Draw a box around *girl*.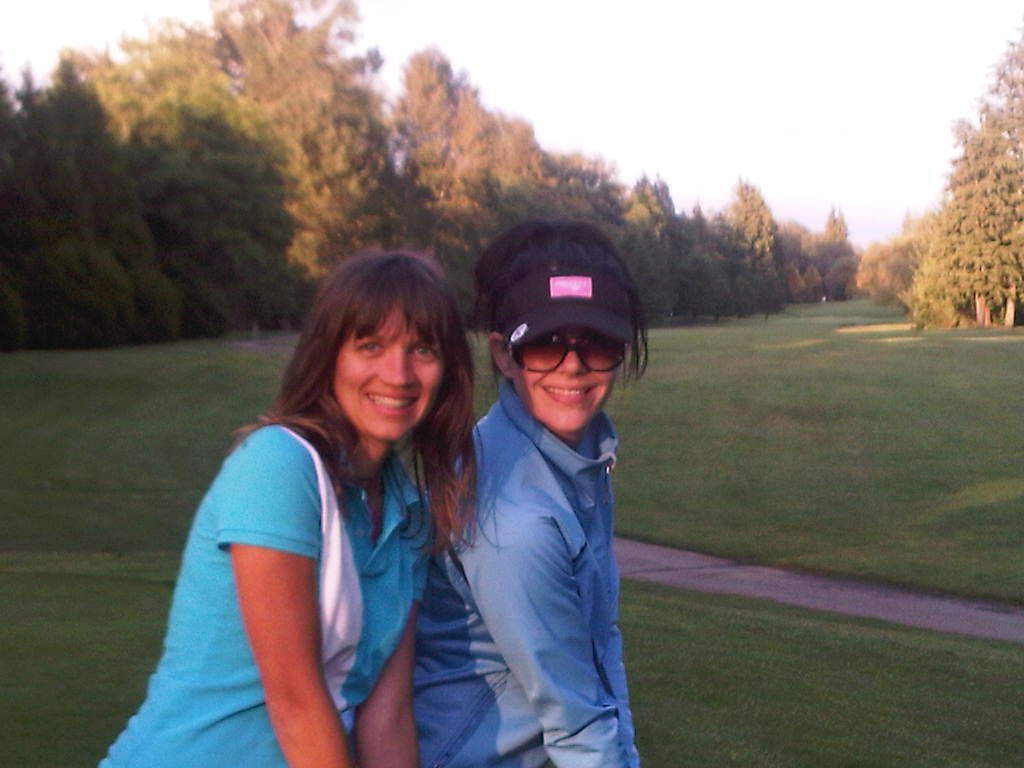
bbox(99, 245, 503, 767).
